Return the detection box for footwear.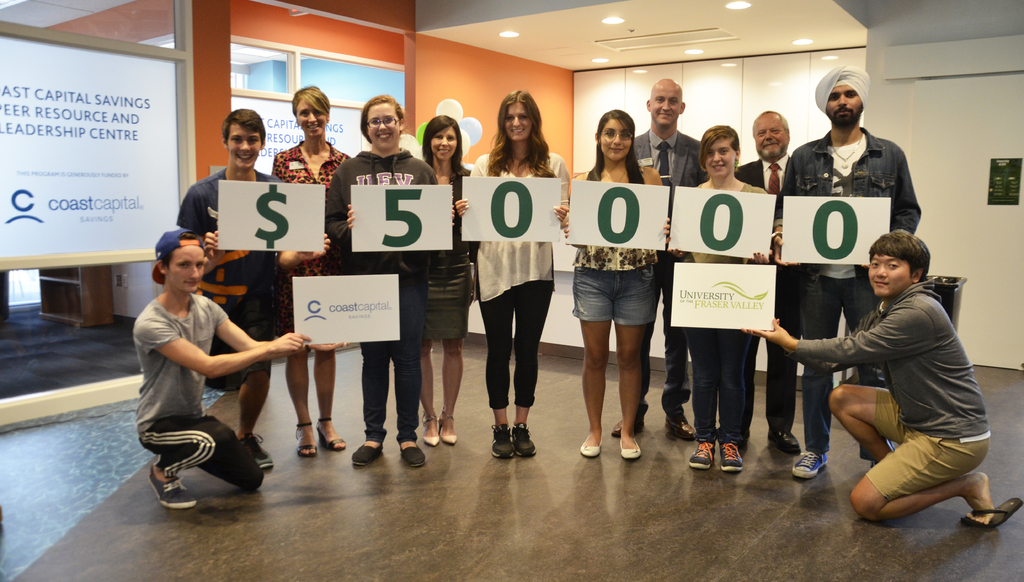
Rect(670, 416, 696, 444).
